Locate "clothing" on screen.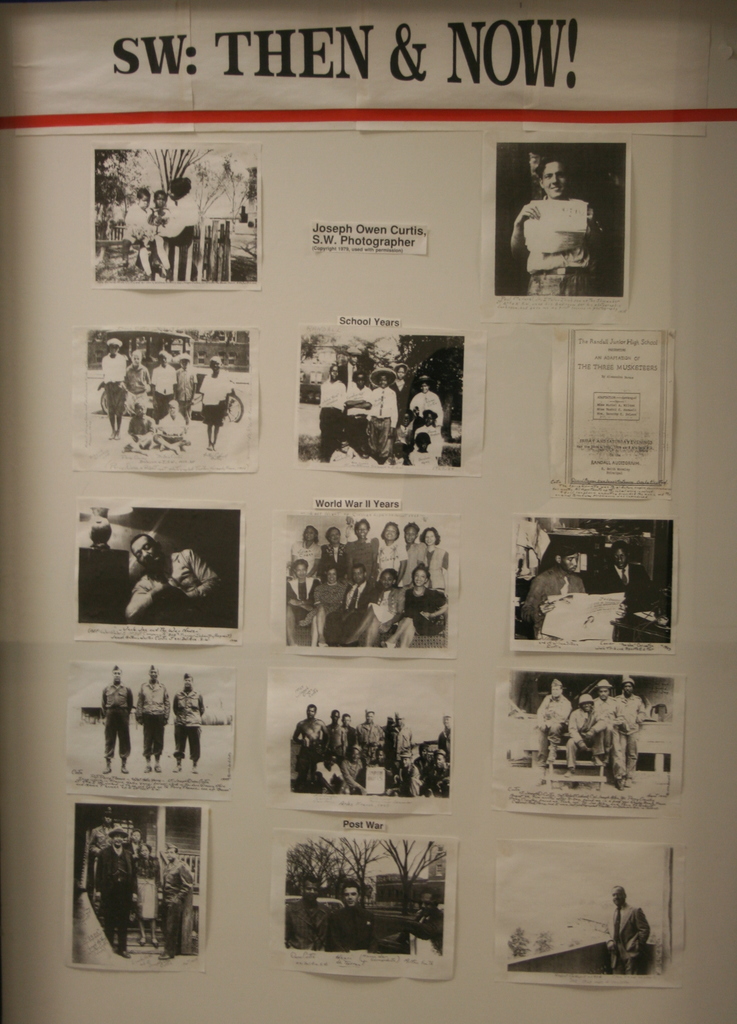
On screen at 140,685,163,749.
